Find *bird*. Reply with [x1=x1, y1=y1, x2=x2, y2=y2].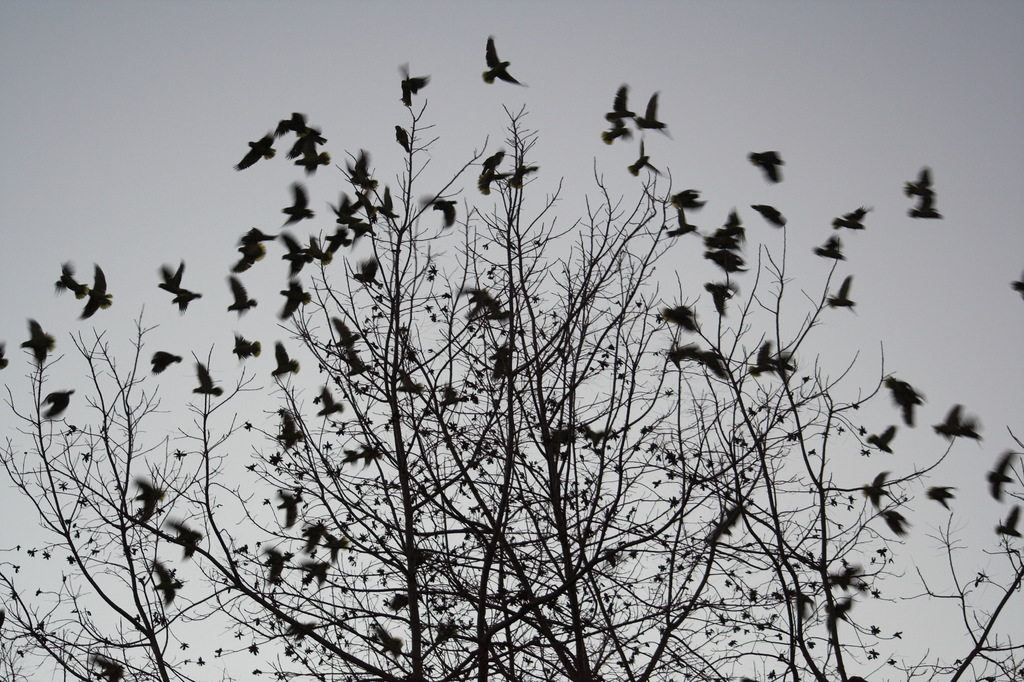
[x1=302, y1=554, x2=335, y2=588].
